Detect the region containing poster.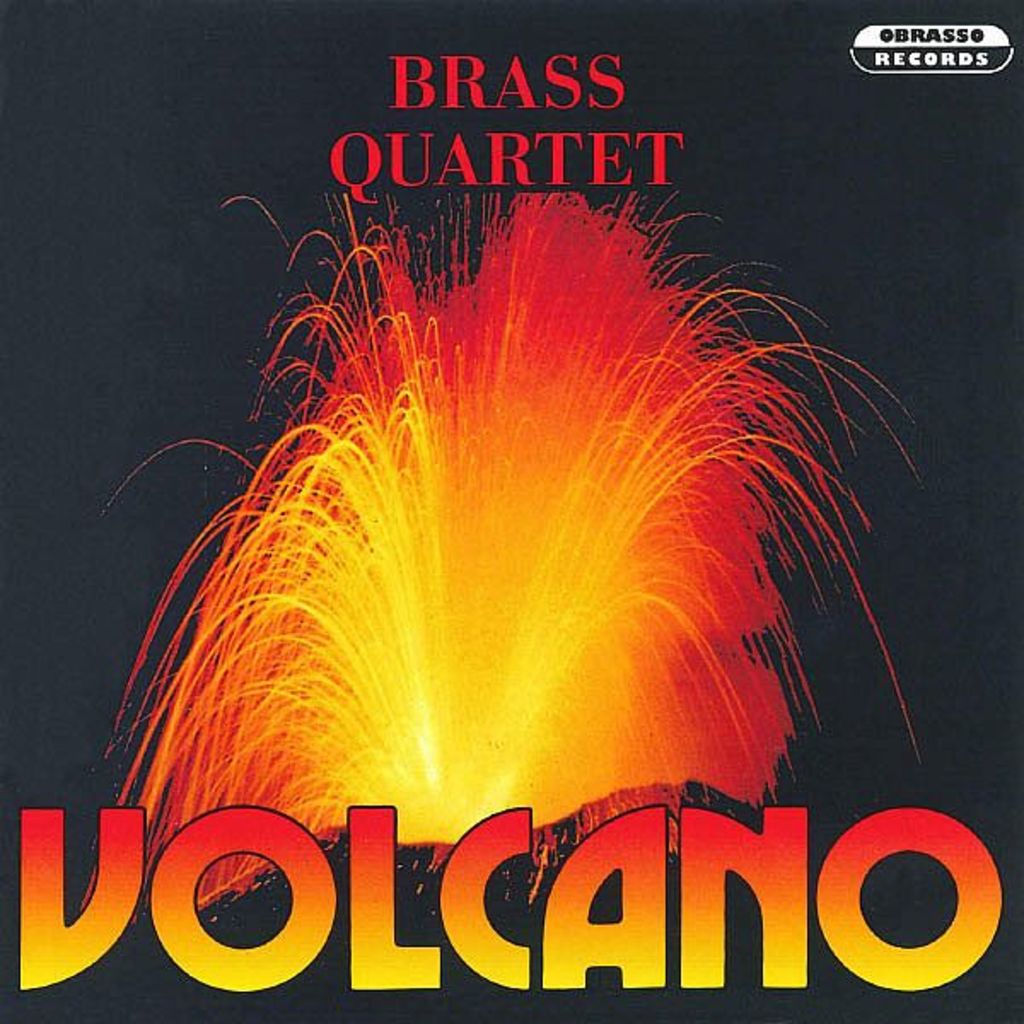
select_region(0, 0, 1022, 1022).
